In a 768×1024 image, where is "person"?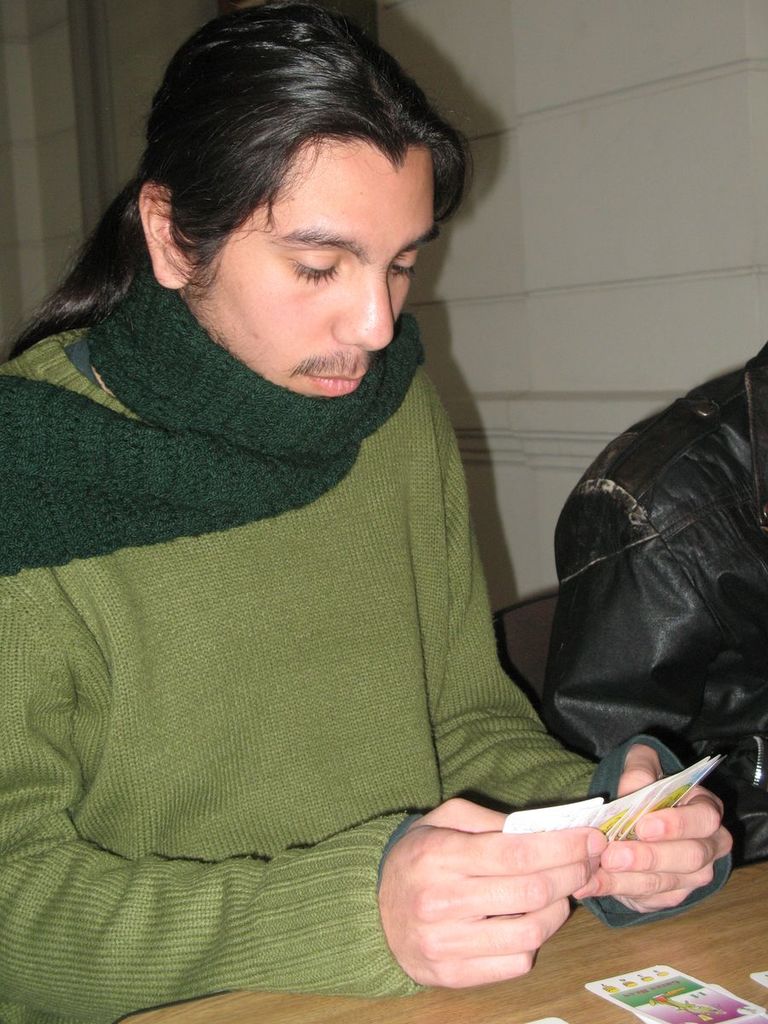
x1=539 y1=337 x2=767 y2=862.
